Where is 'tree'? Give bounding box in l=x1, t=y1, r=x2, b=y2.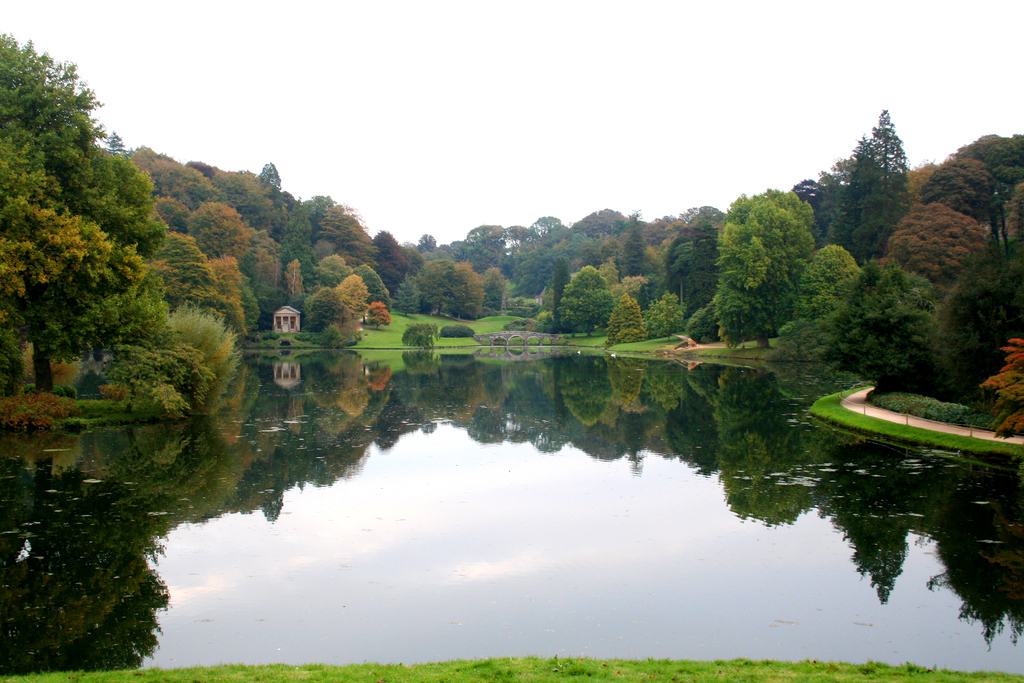
l=528, t=213, r=559, b=239.
